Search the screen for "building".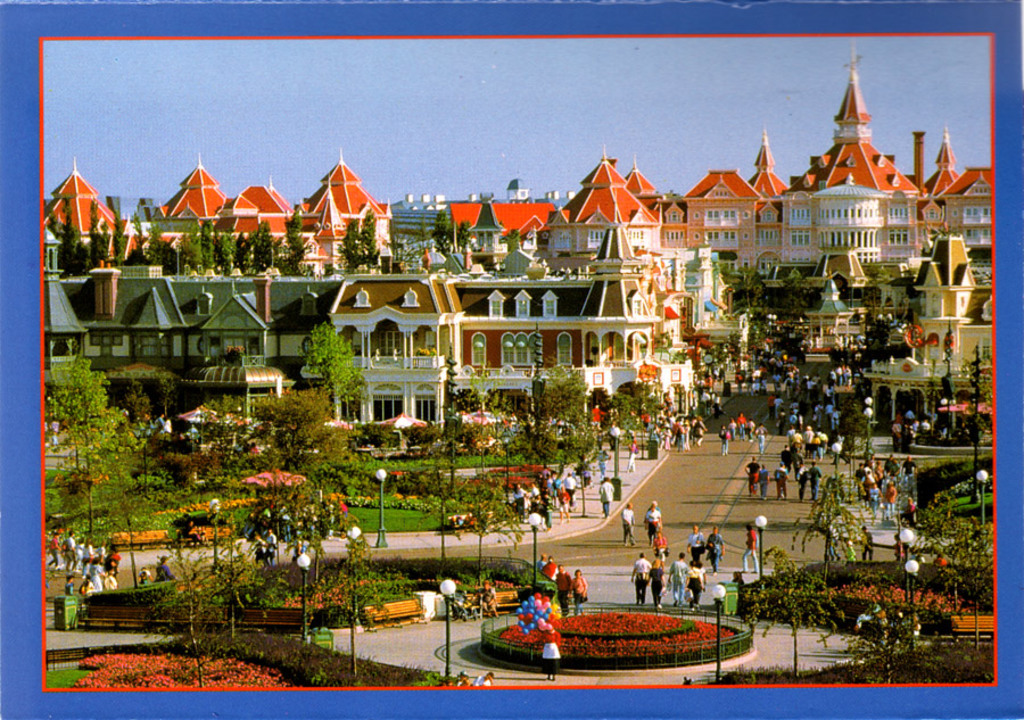
Found at BBox(457, 214, 655, 405).
